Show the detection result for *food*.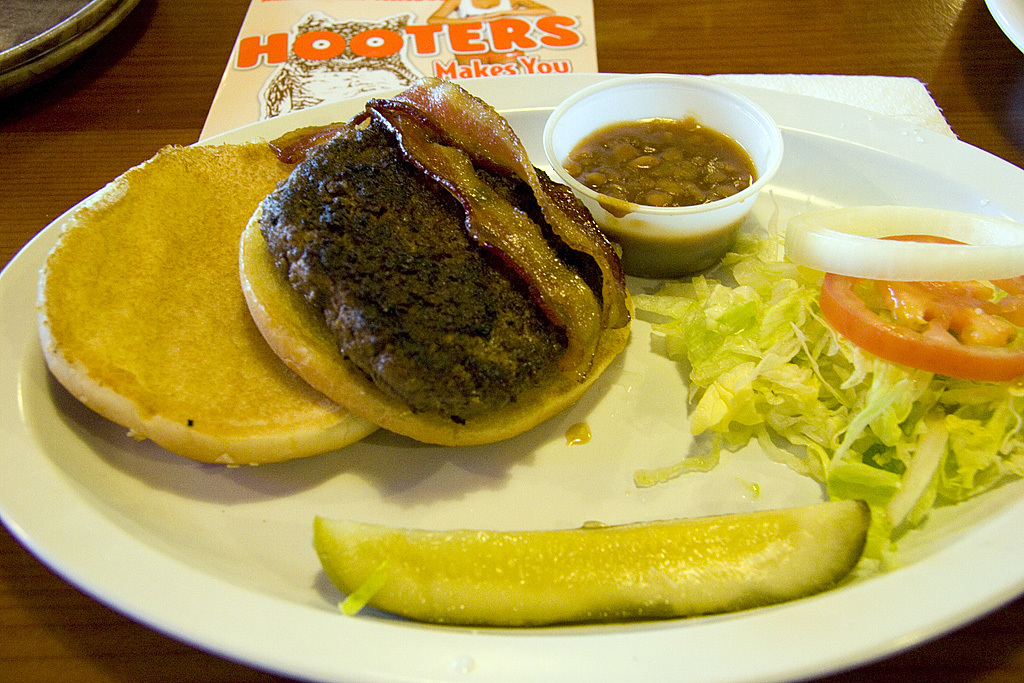
select_region(247, 79, 622, 445).
